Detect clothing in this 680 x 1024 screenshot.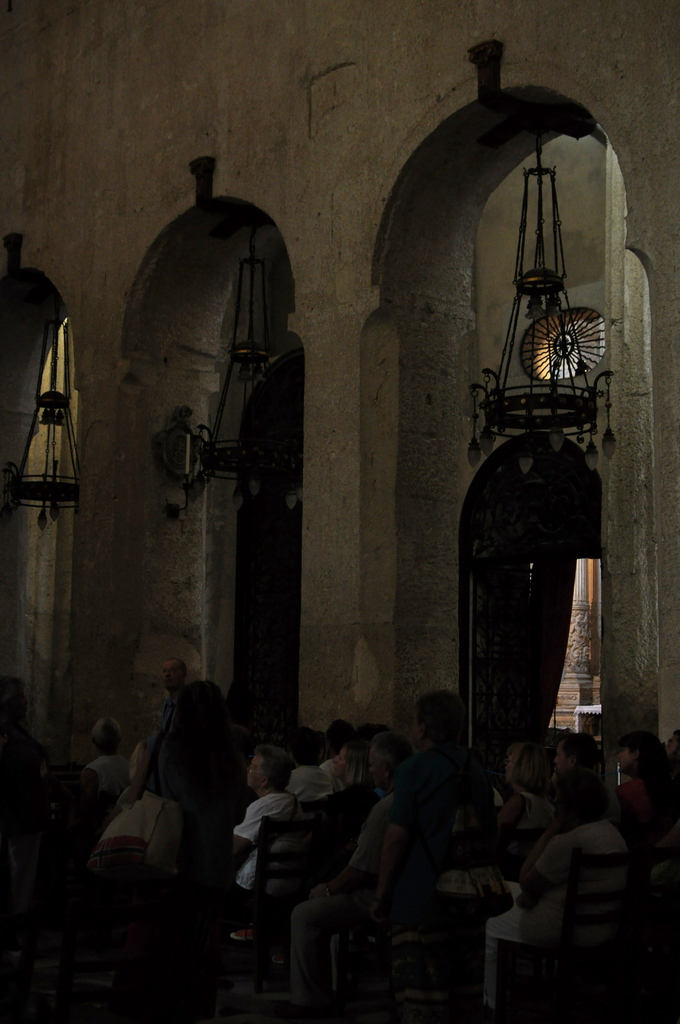
Detection: detection(277, 787, 417, 1004).
